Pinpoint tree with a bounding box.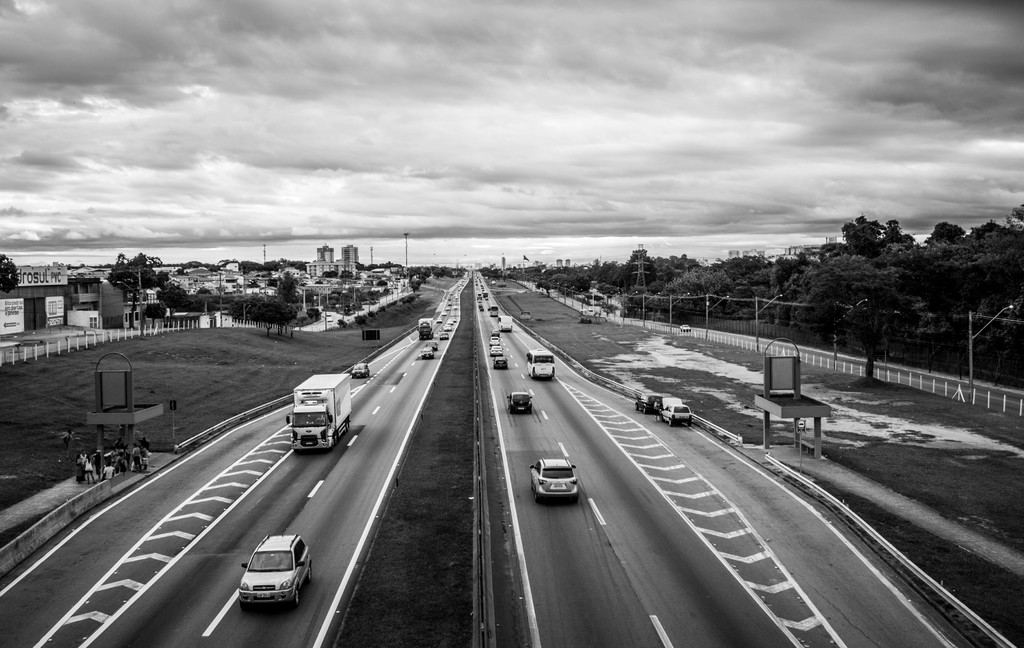
(104,248,162,346).
